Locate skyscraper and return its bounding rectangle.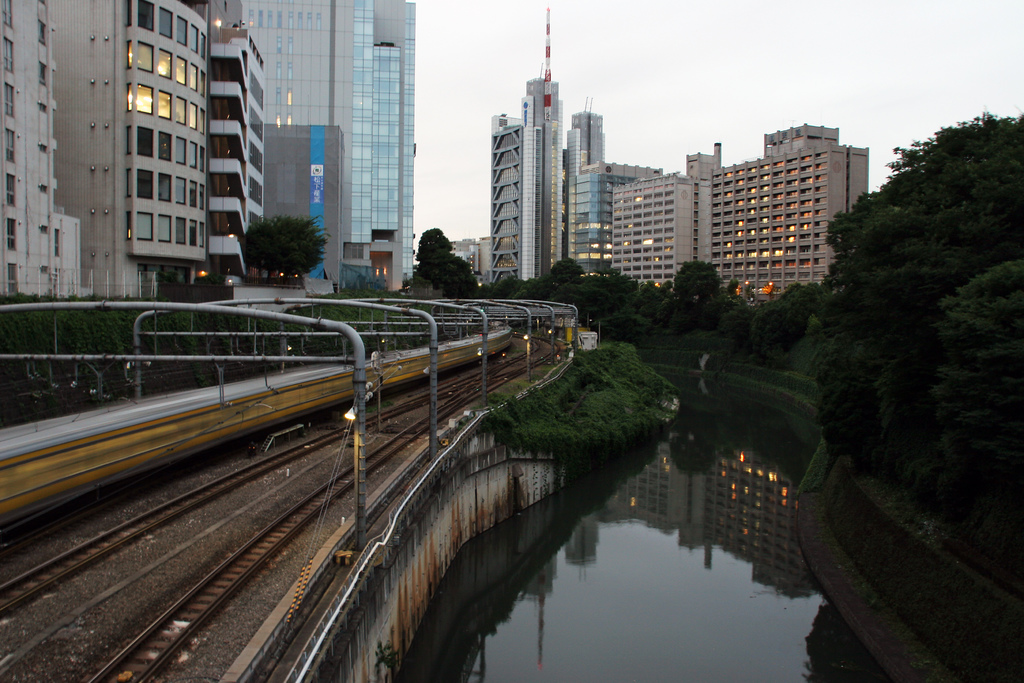
region(240, 0, 416, 287).
